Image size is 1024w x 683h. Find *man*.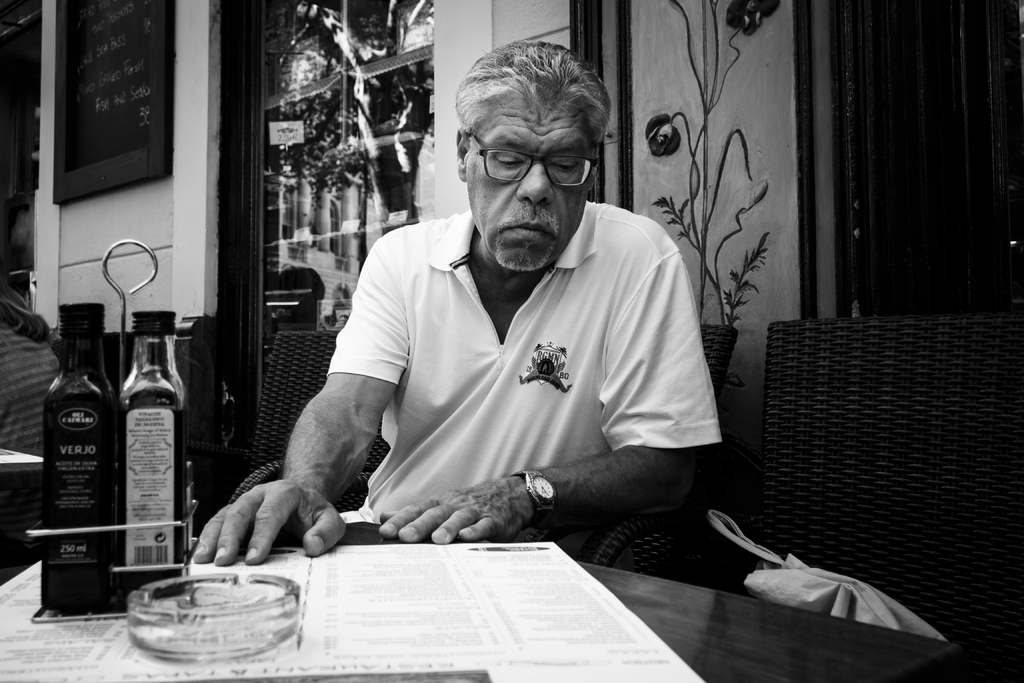
bbox=(0, 286, 19, 579).
